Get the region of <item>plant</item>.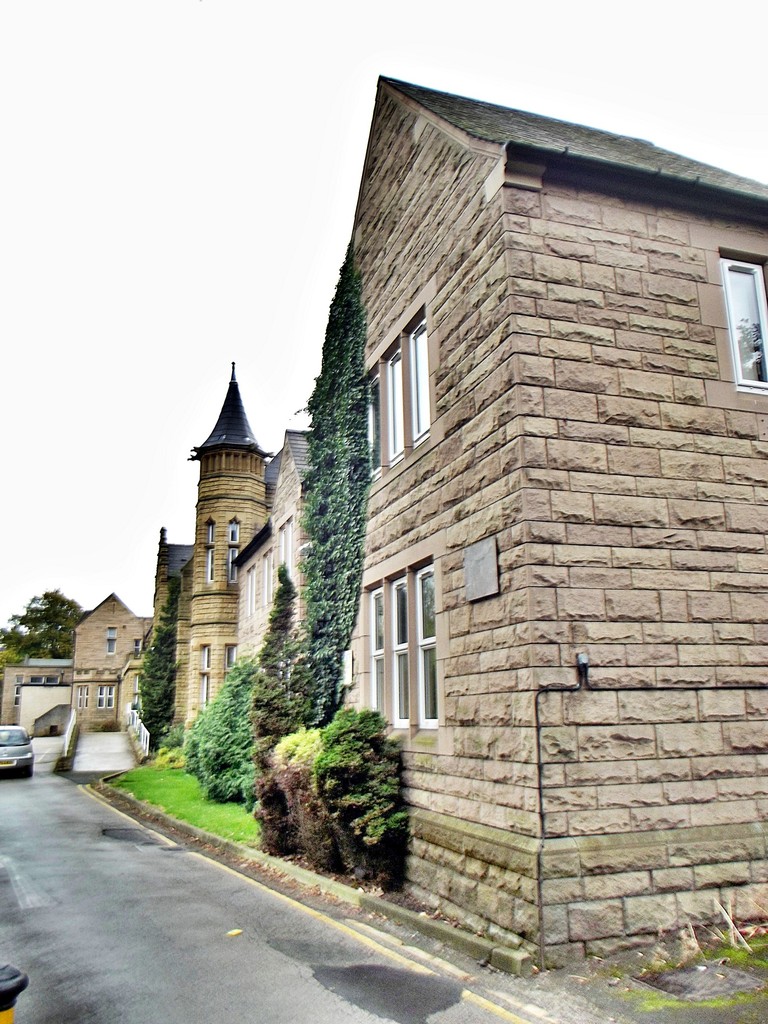
317:704:410:833.
